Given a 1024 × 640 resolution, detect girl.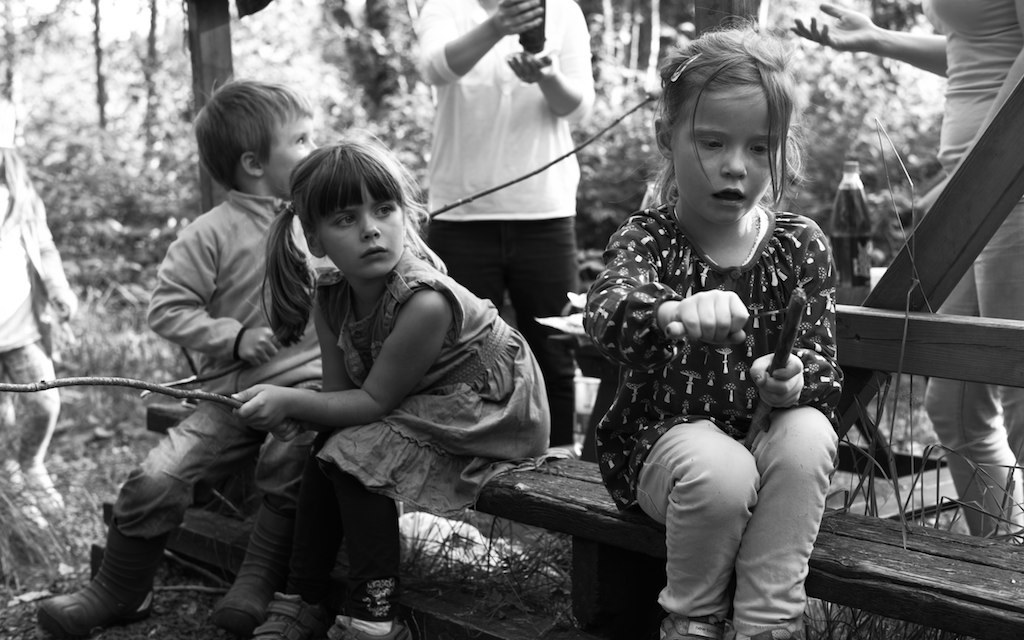
<box>582,21,845,639</box>.
